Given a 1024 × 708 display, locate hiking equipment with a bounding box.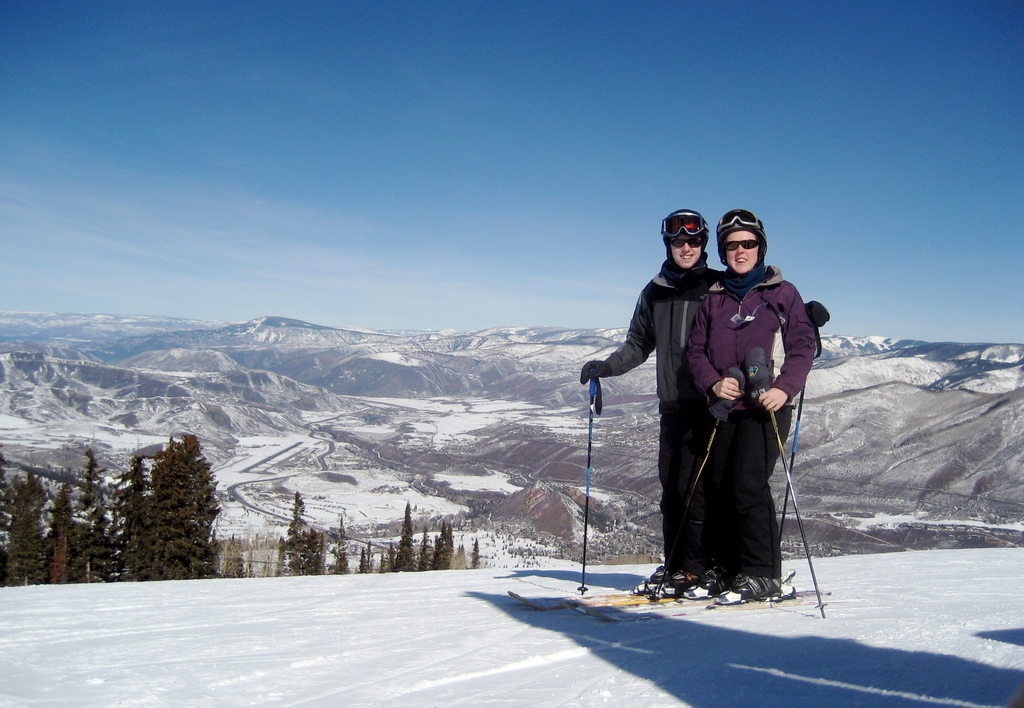
Located: (left=741, top=343, right=830, bottom=620).
